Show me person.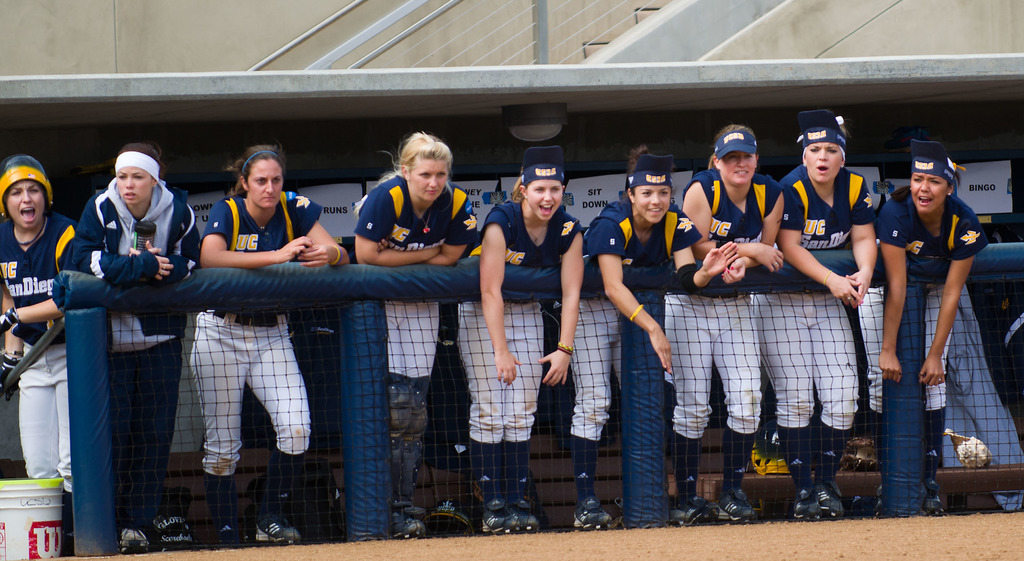
person is here: 77:148:207:553.
